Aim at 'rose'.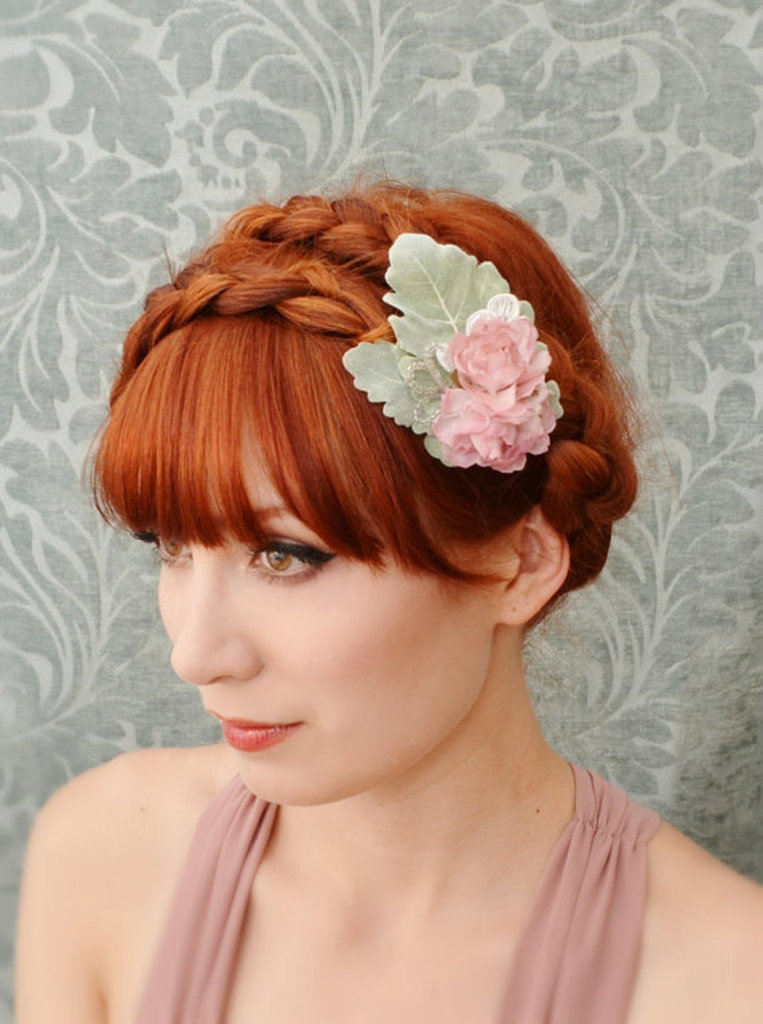
Aimed at BBox(446, 312, 552, 399).
